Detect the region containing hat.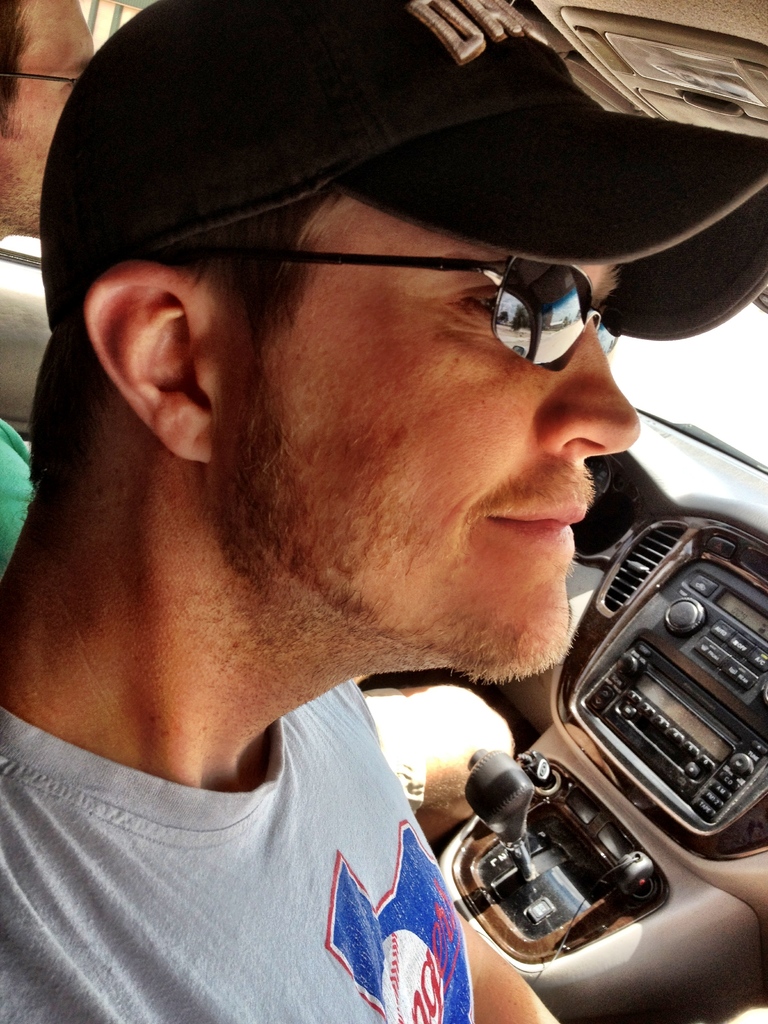
(38, 0, 767, 331).
